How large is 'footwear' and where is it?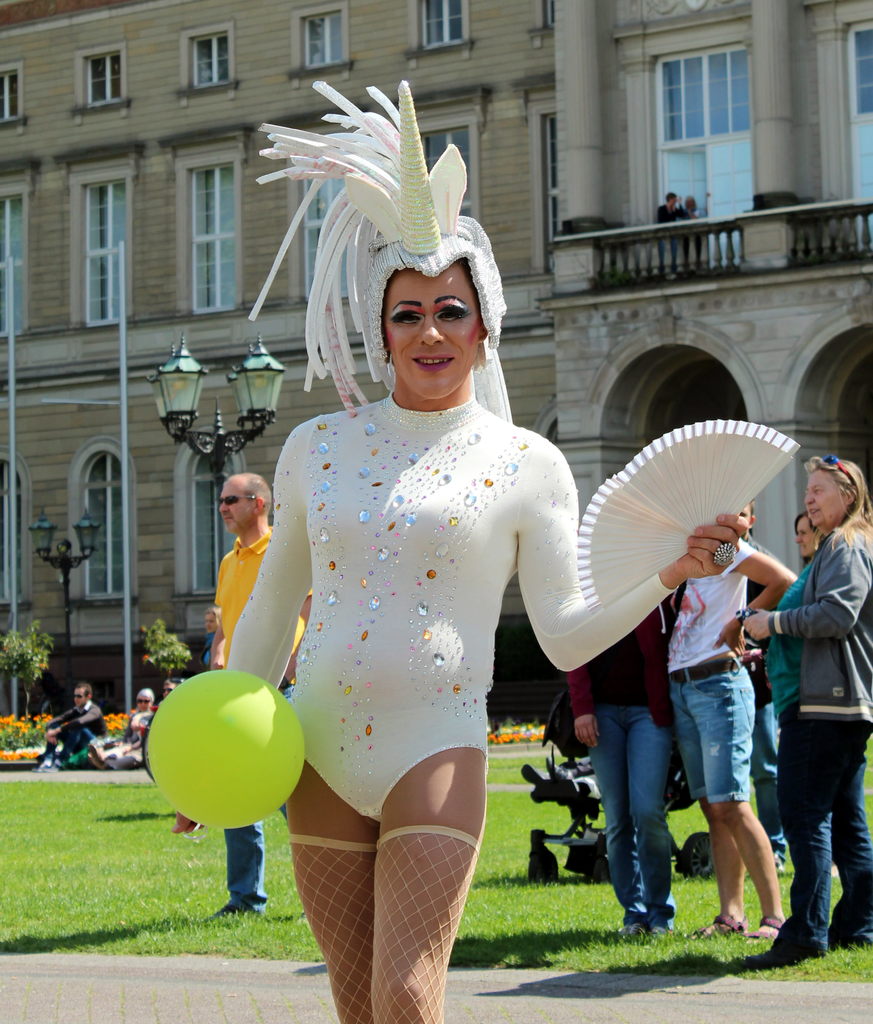
Bounding box: select_region(742, 916, 789, 941).
